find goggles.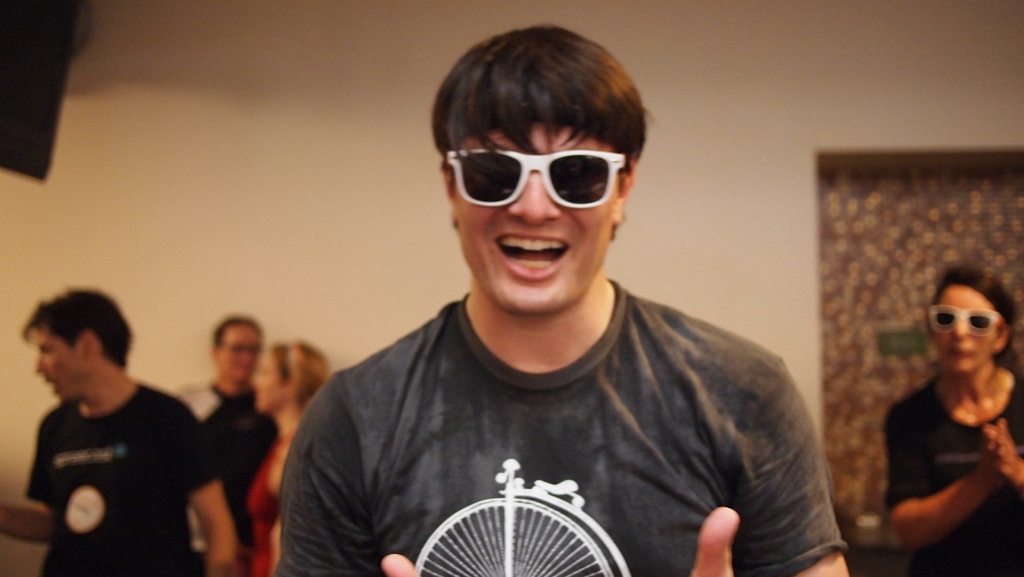
436:144:636:216.
